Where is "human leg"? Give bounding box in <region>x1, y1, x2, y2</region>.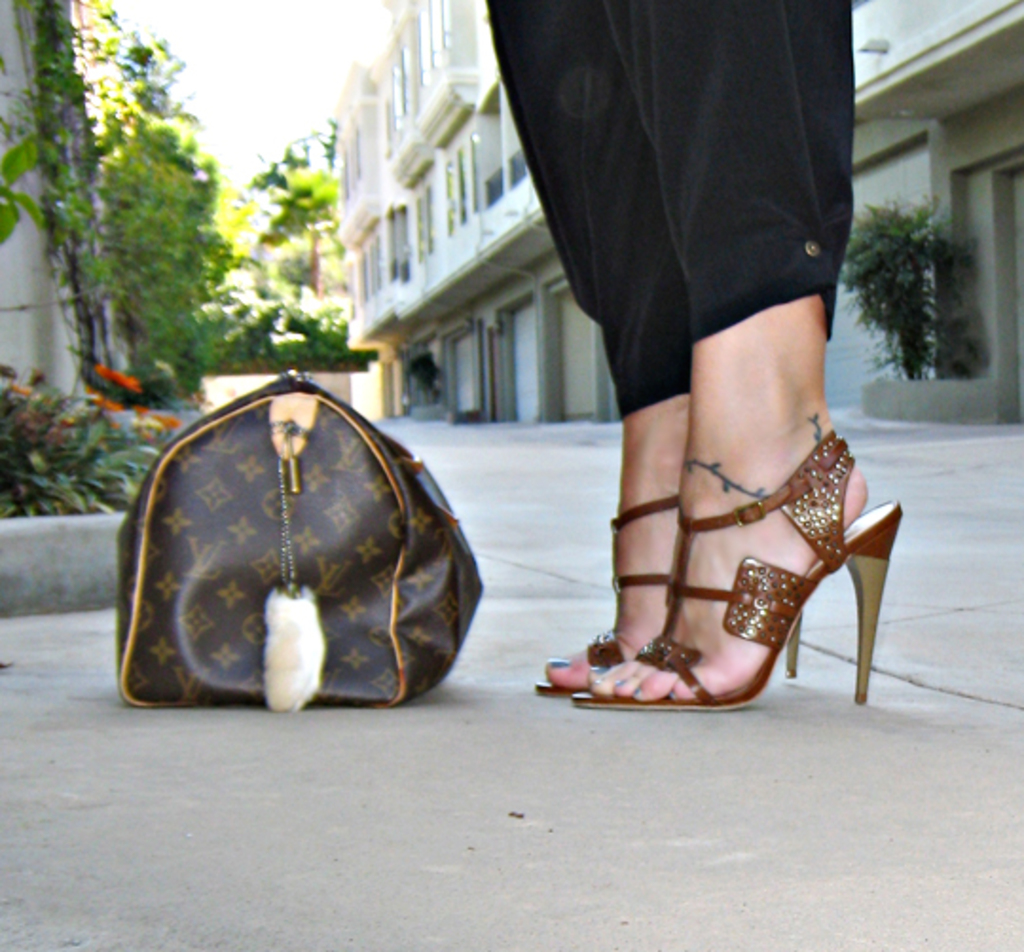
<region>580, 8, 906, 704</region>.
